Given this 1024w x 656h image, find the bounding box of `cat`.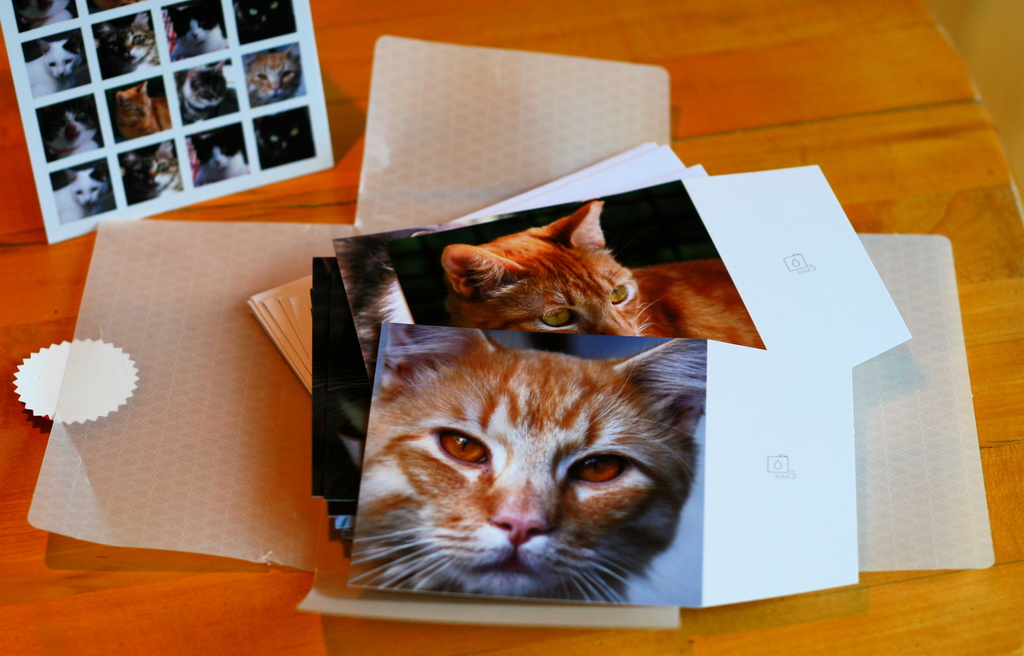
[109, 74, 173, 142].
